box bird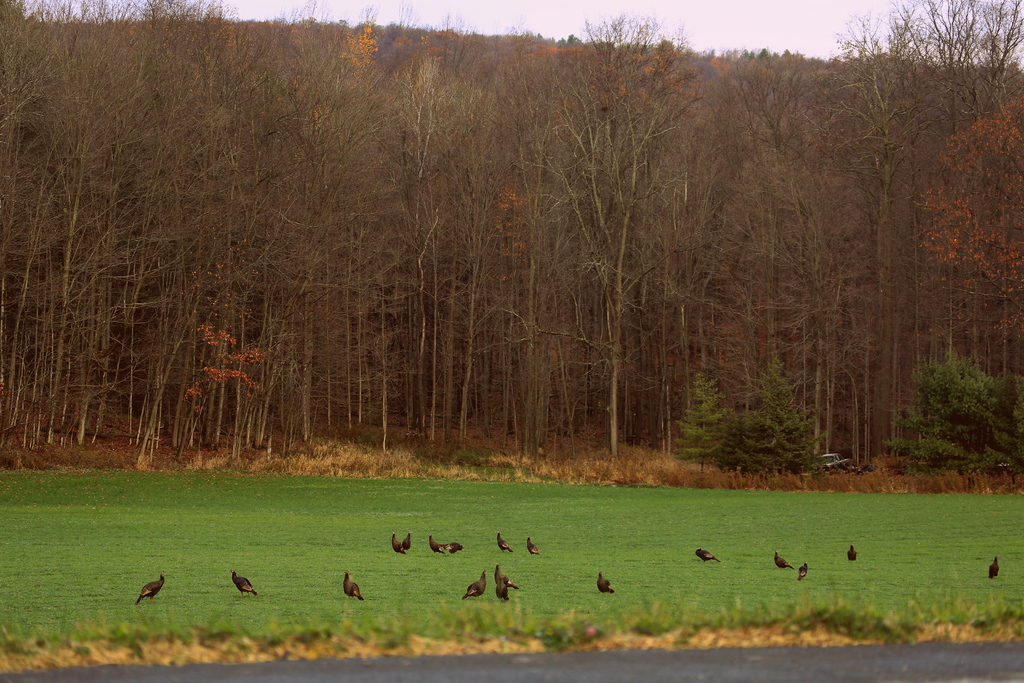
797, 561, 810, 582
